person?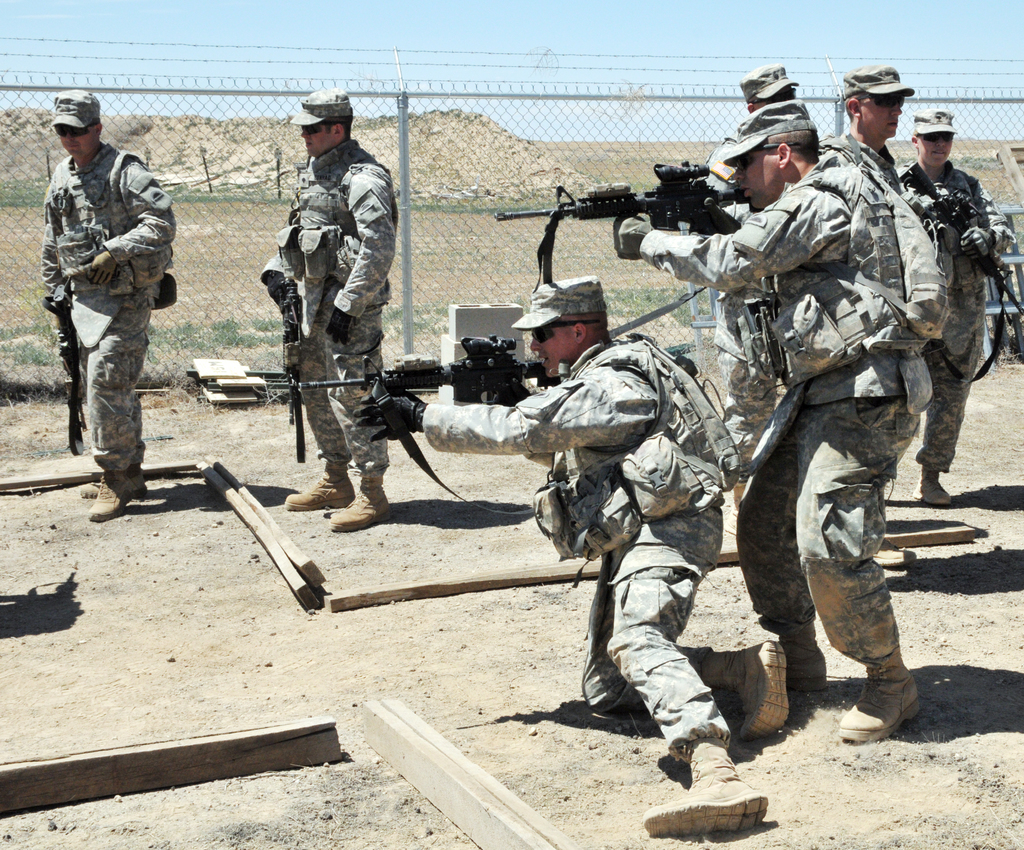
bbox=(816, 67, 909, 197)
